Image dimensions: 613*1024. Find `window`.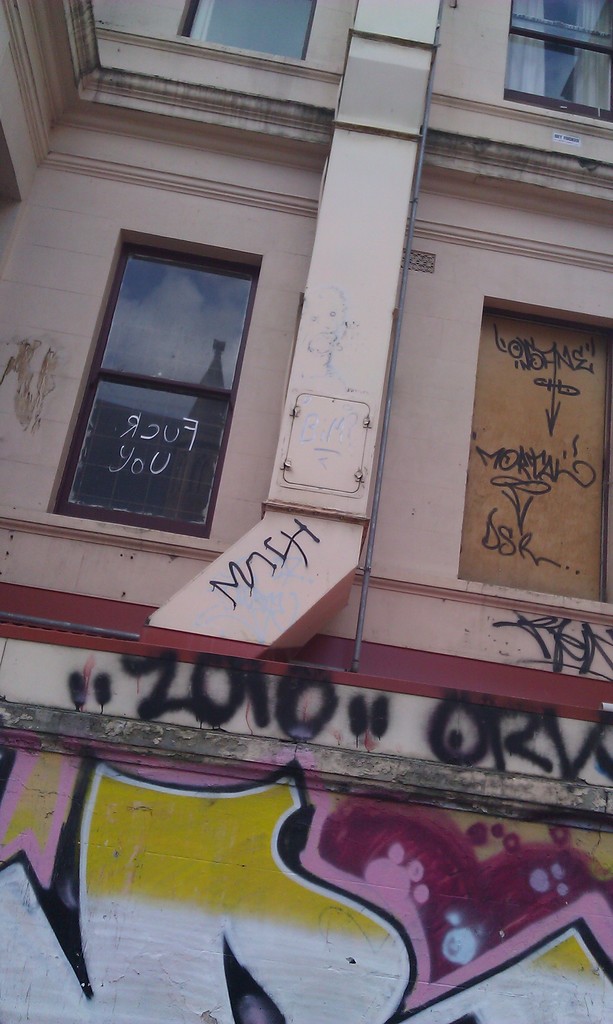
{"x1": 447, "y1": 294, "x2": 612, "y2": 602}.
